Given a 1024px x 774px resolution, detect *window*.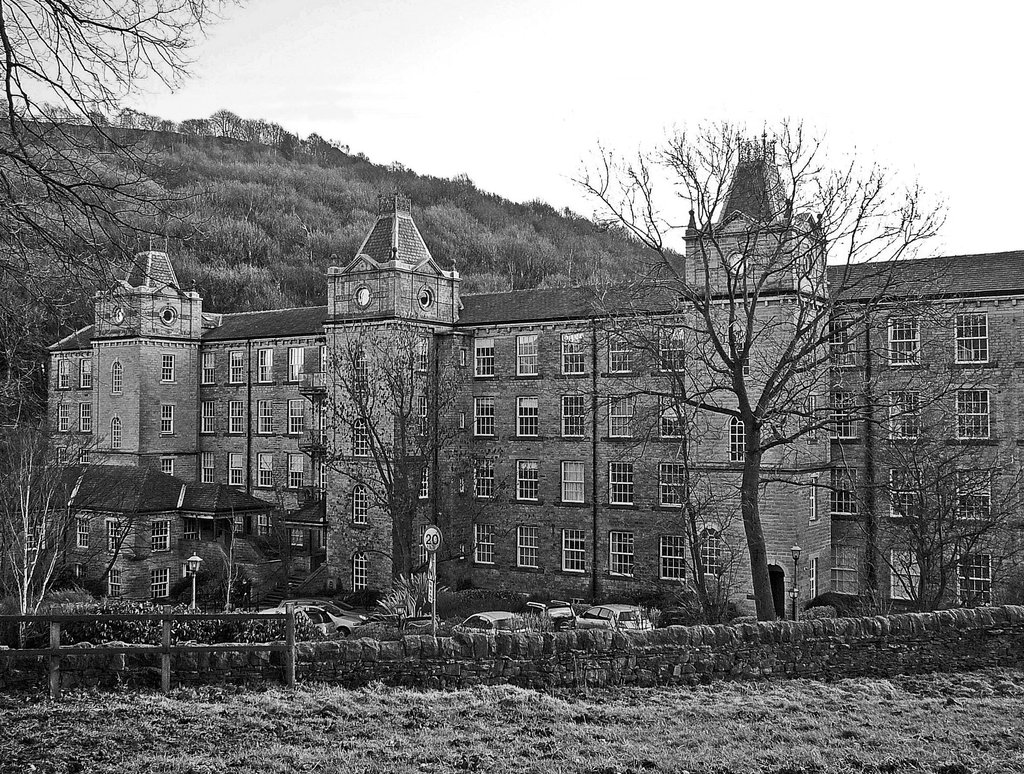
region(415, 394, 431, 436).
